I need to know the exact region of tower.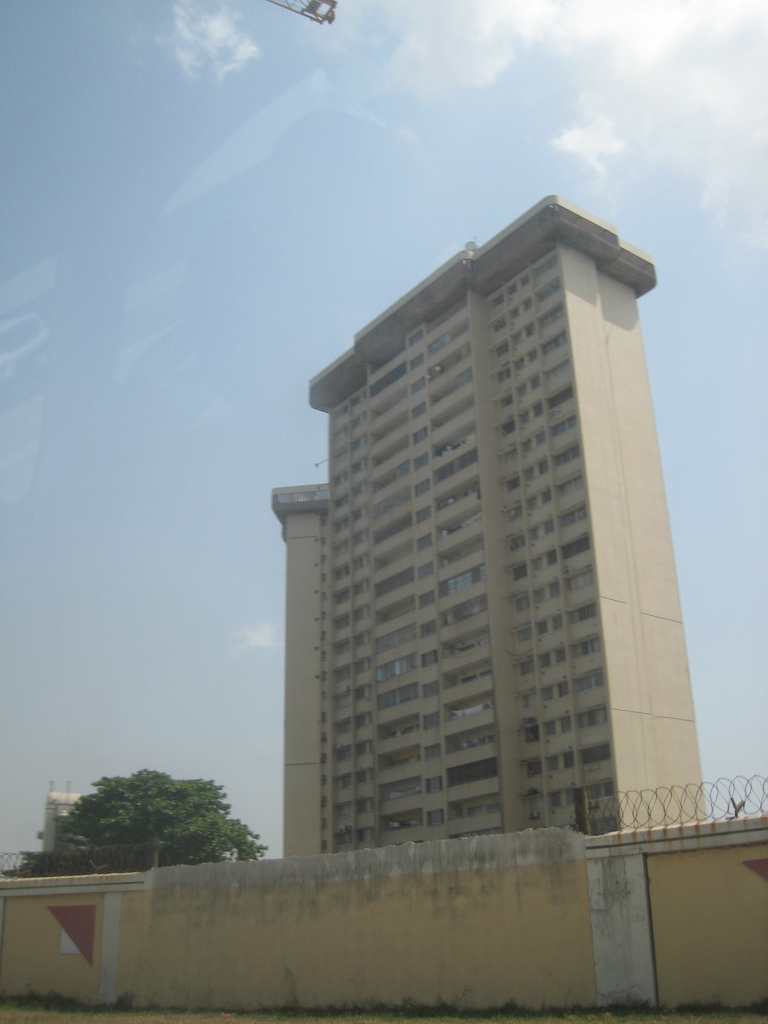
Region: detection(259, 177, 711, 868).
